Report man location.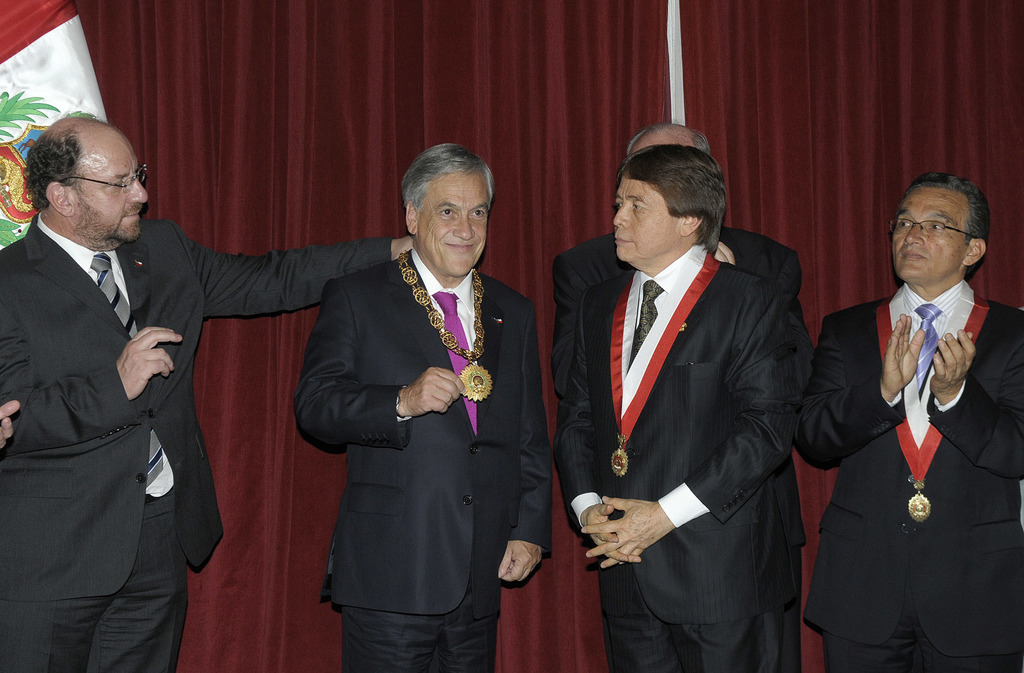
Report: region(292, 142, 556, 672).
